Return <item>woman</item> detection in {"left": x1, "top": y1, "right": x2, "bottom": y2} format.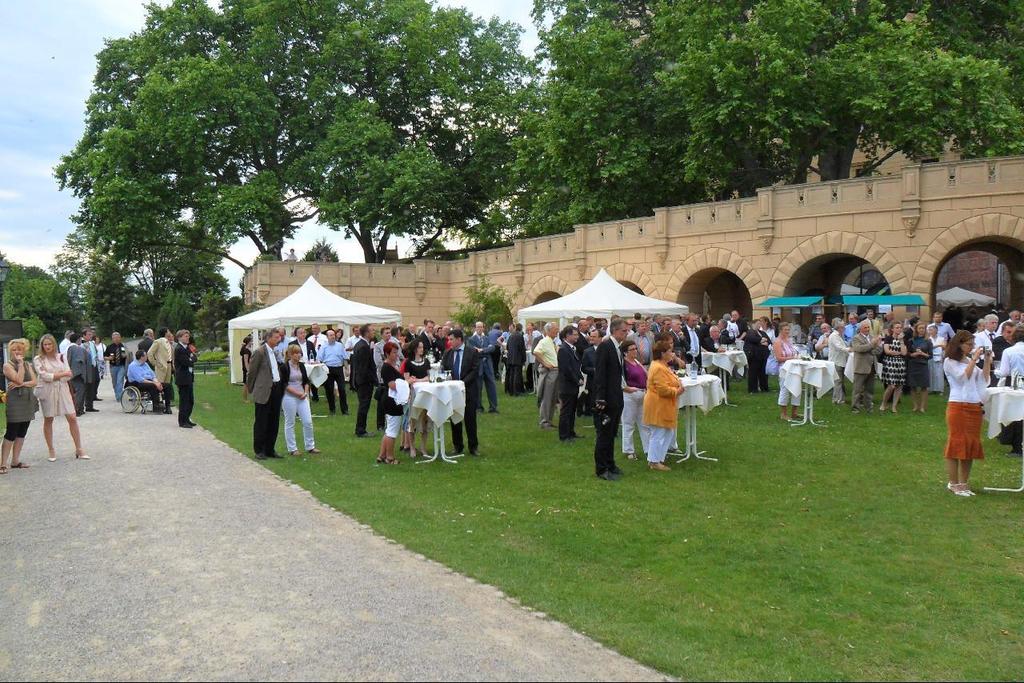
{"left": 35, "top": 332, "right": 89, "bottom": 461}.
